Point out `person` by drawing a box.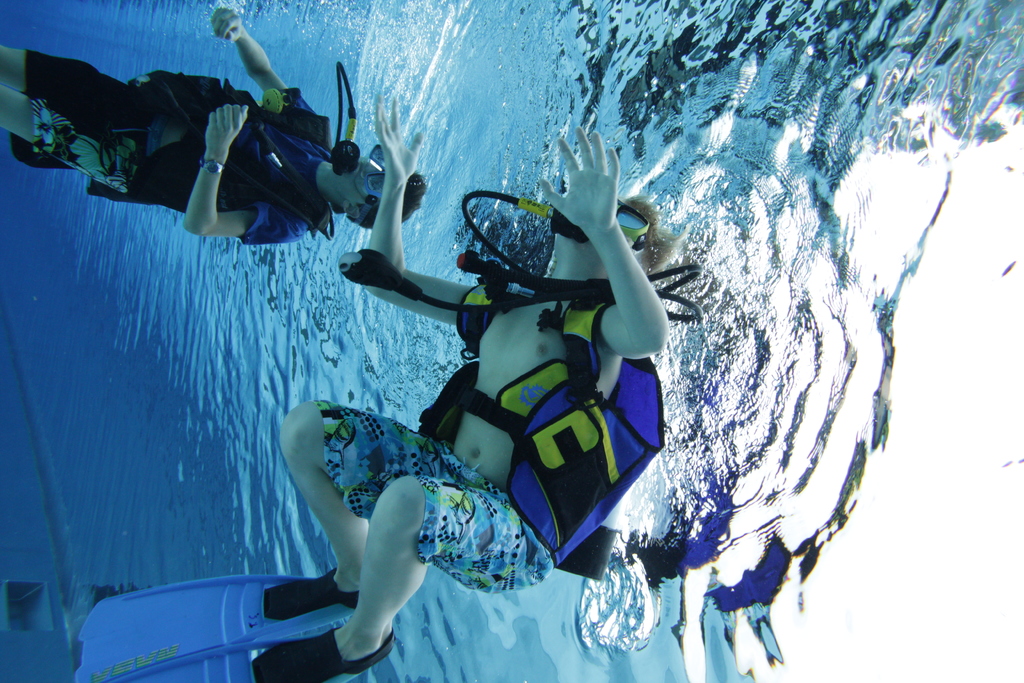
(1, 6, 430, 247).
